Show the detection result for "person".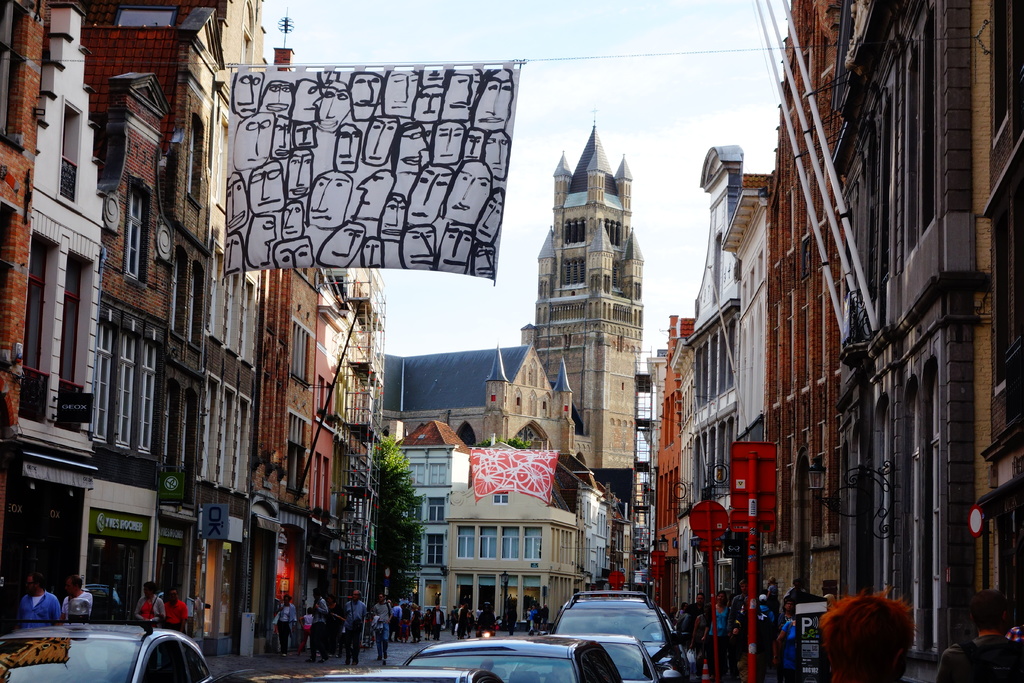
left=300, top=609, right=312, bottom=650.
